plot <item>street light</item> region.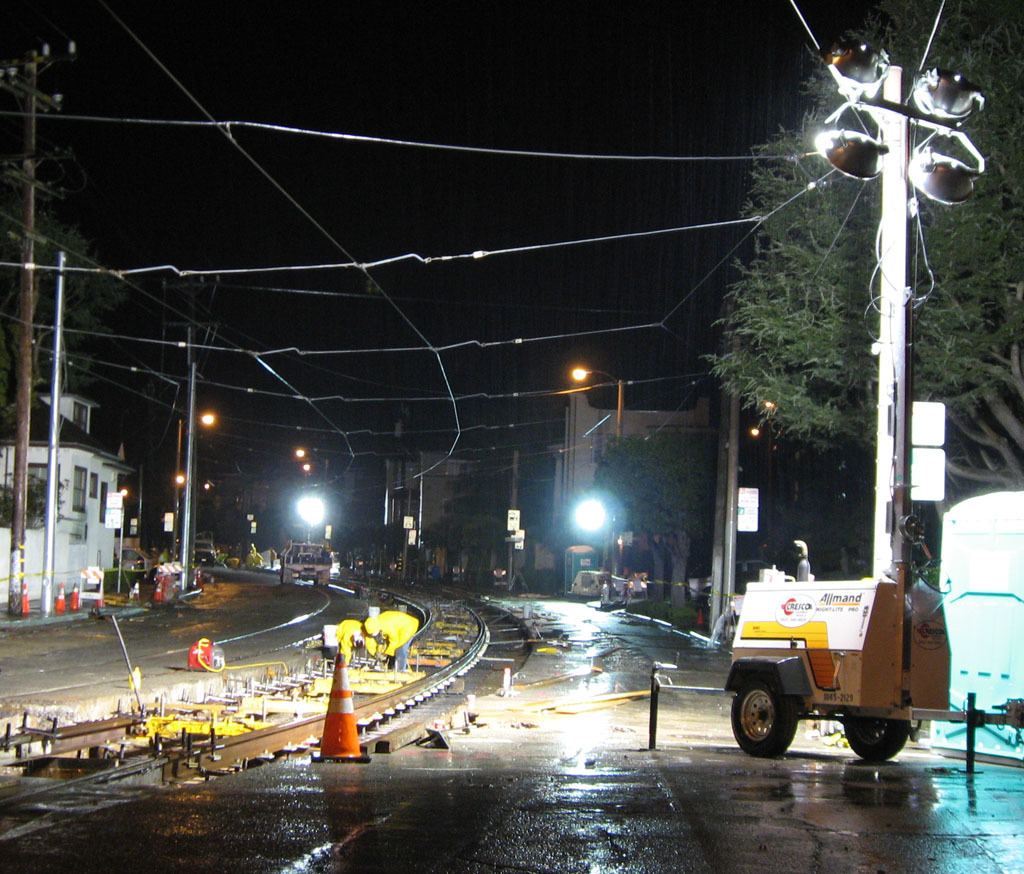
Plotted at 296:445:337:539.
